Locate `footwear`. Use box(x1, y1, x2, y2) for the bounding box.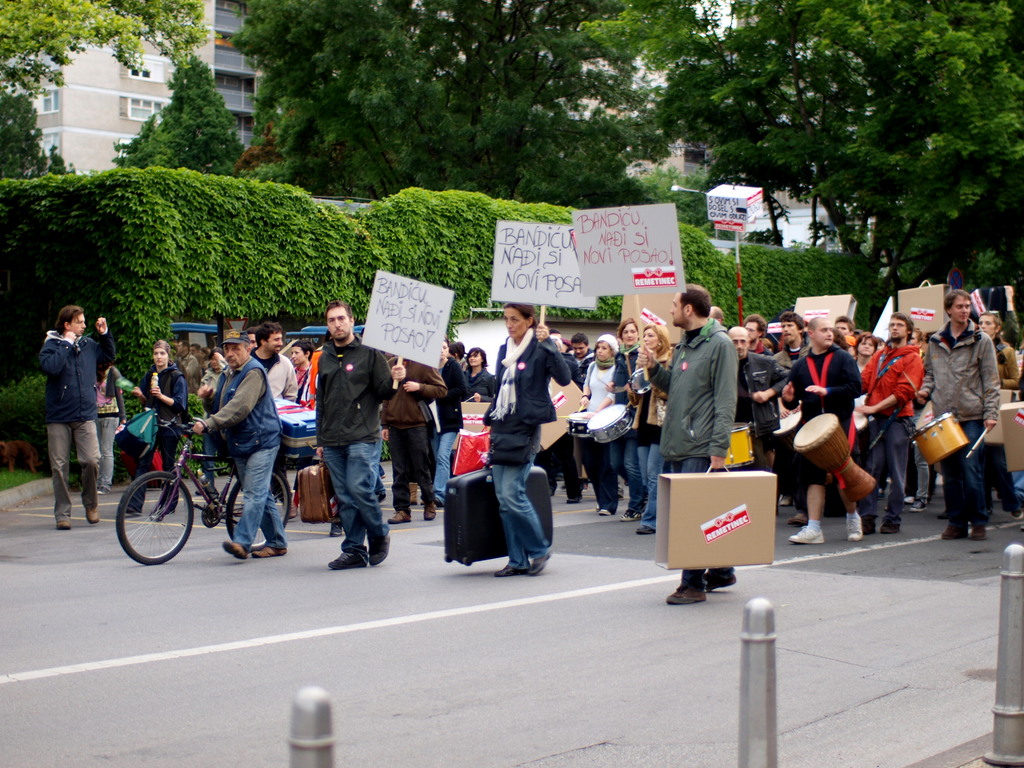
box(80, 497, 100, 527).
